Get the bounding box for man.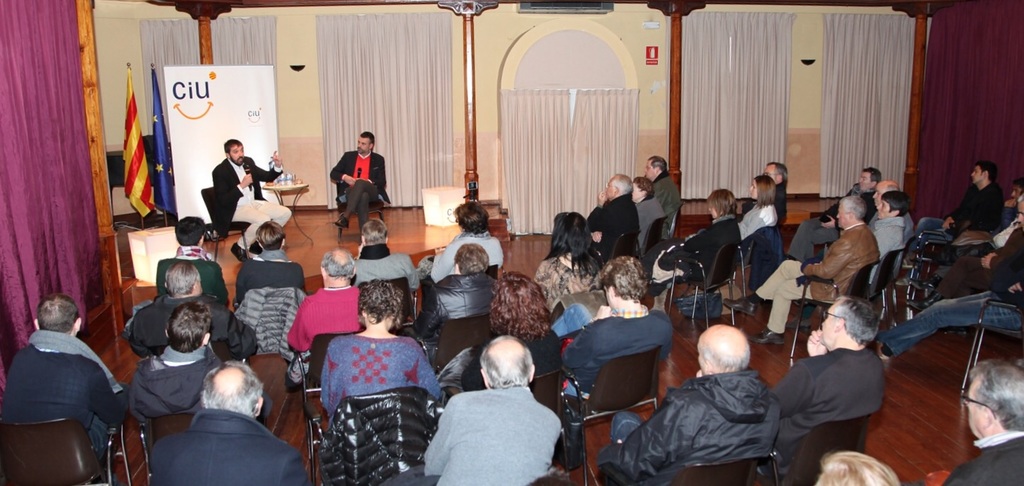
{"left": 760, "top": 295, "right": 887, "bottom": 472}.
